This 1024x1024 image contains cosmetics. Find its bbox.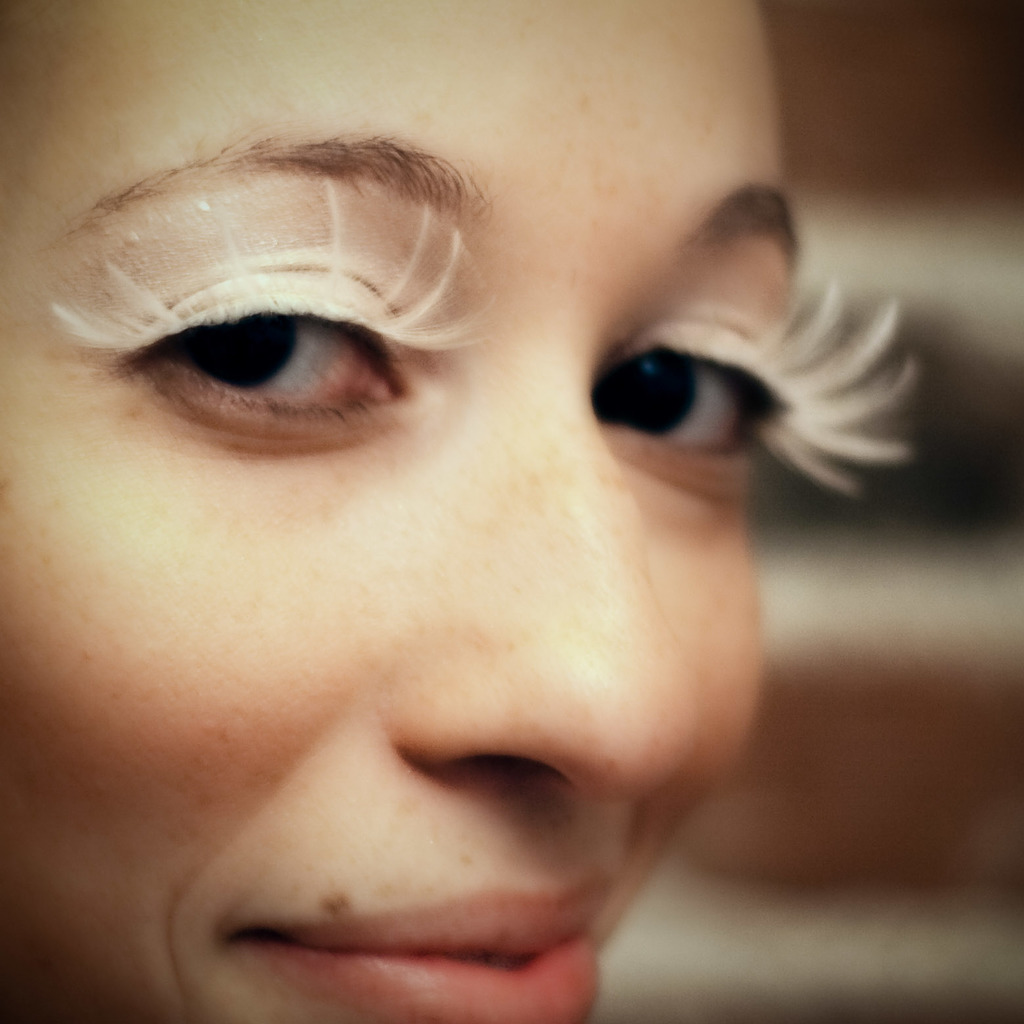
(x1=226, y1=870, x2=631, y2=1023).
